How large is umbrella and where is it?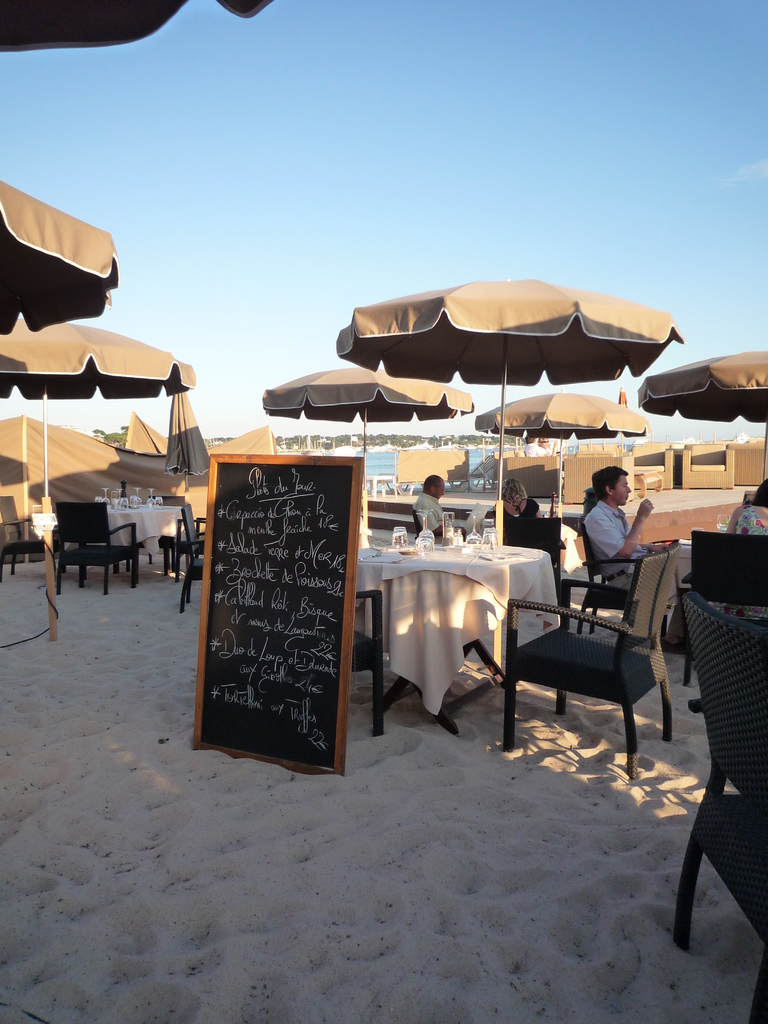
Bounding box: (471, 383, 650, 518).
